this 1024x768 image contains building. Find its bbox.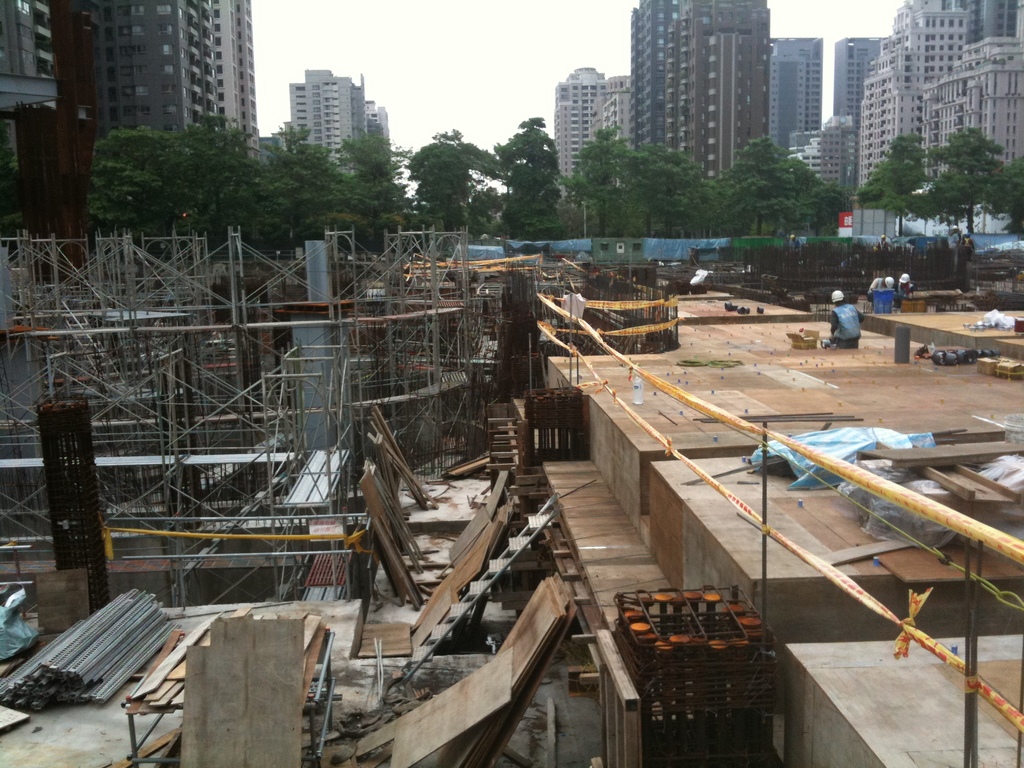
region(552, 61, 605, 198).
